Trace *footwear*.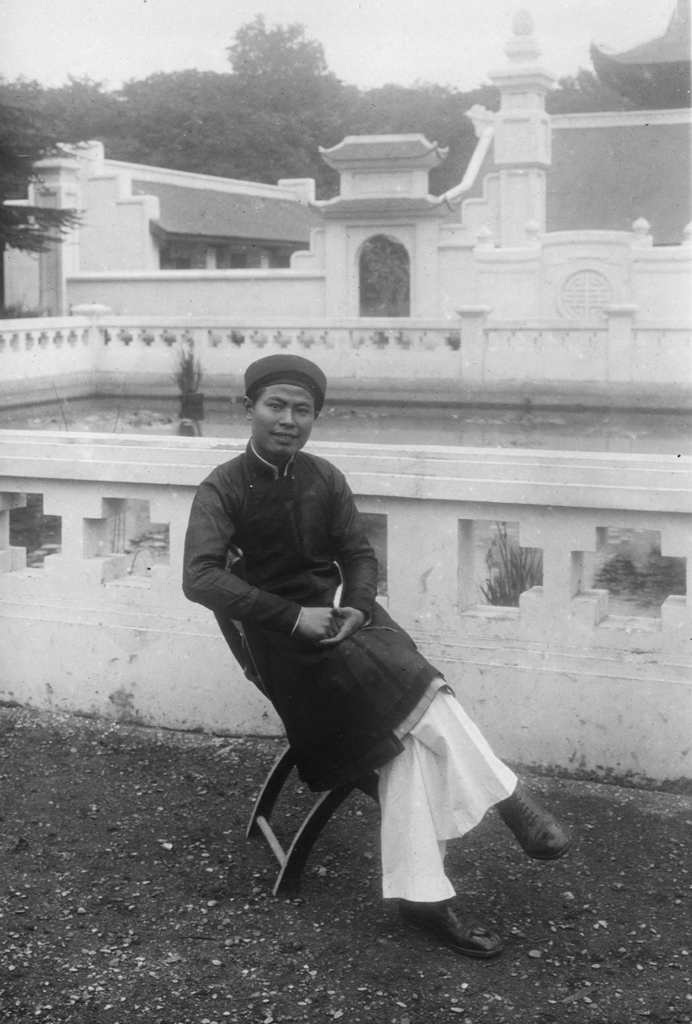
Traced to x1=501 y1=792 x2=569 y2=878.
